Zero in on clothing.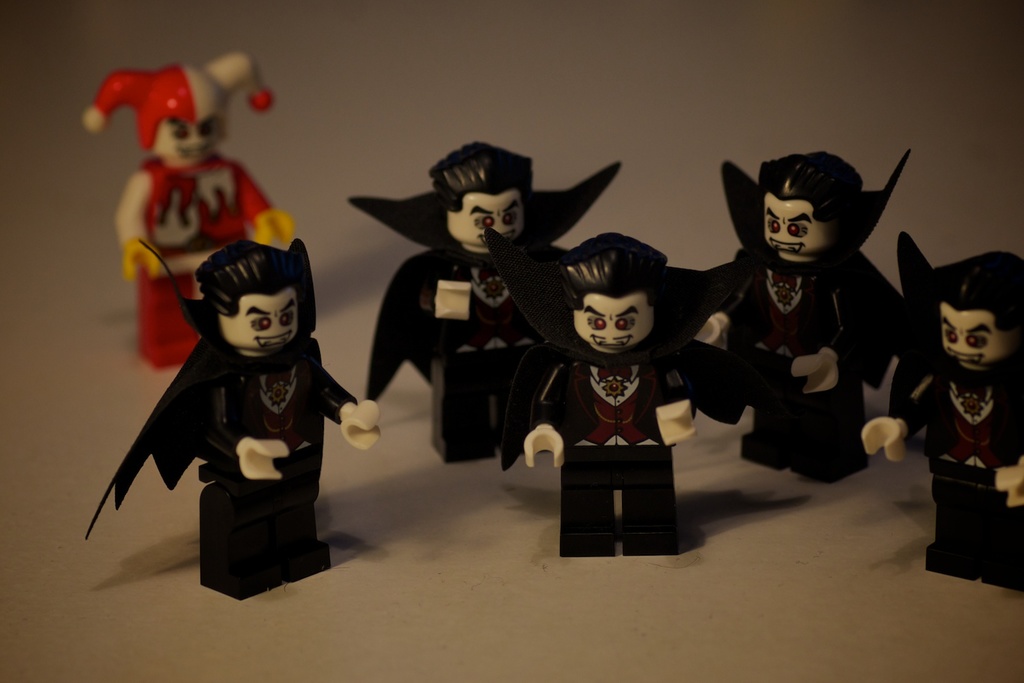
Zeroed in: bbox=(692, 145, 923, 483).
